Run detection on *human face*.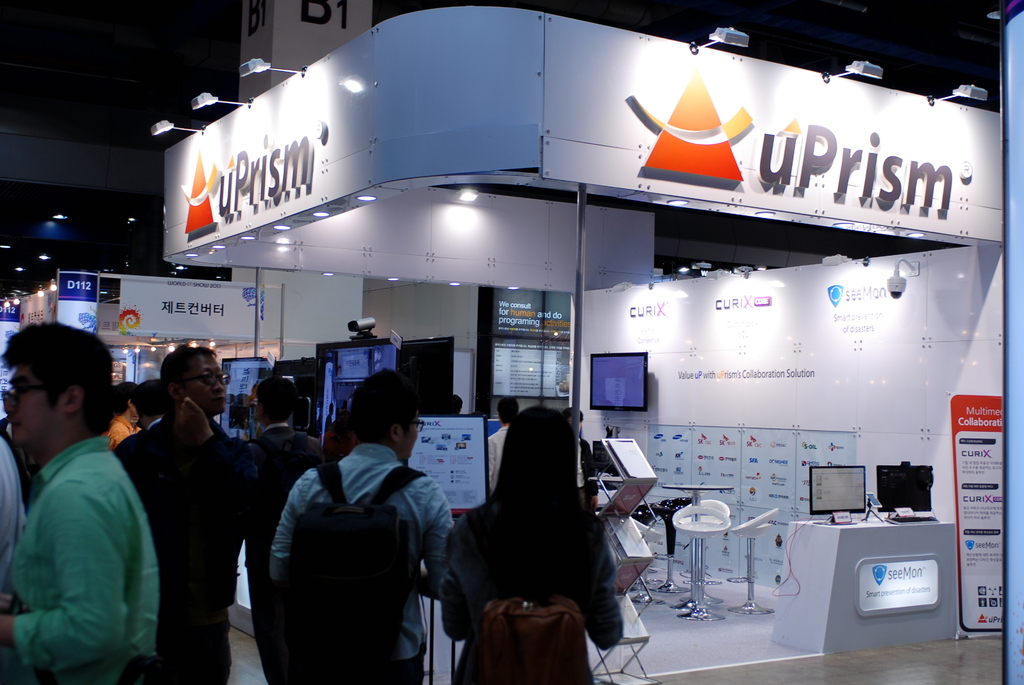
Result: <region>188, 350, 226, 413</region>.
